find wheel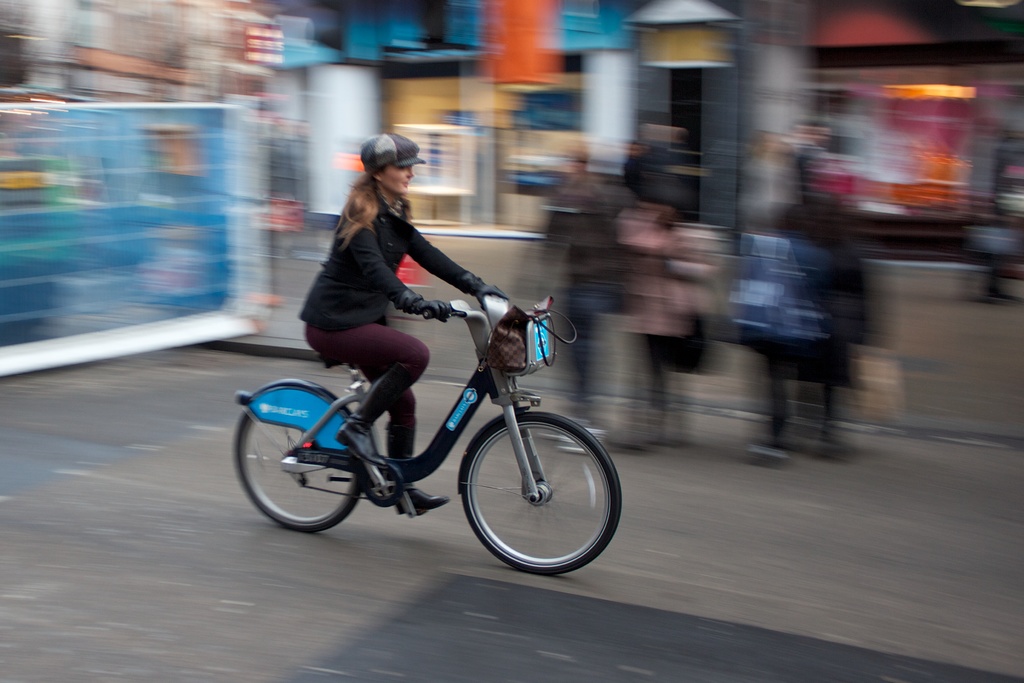
[231, 411, 362, 533]
